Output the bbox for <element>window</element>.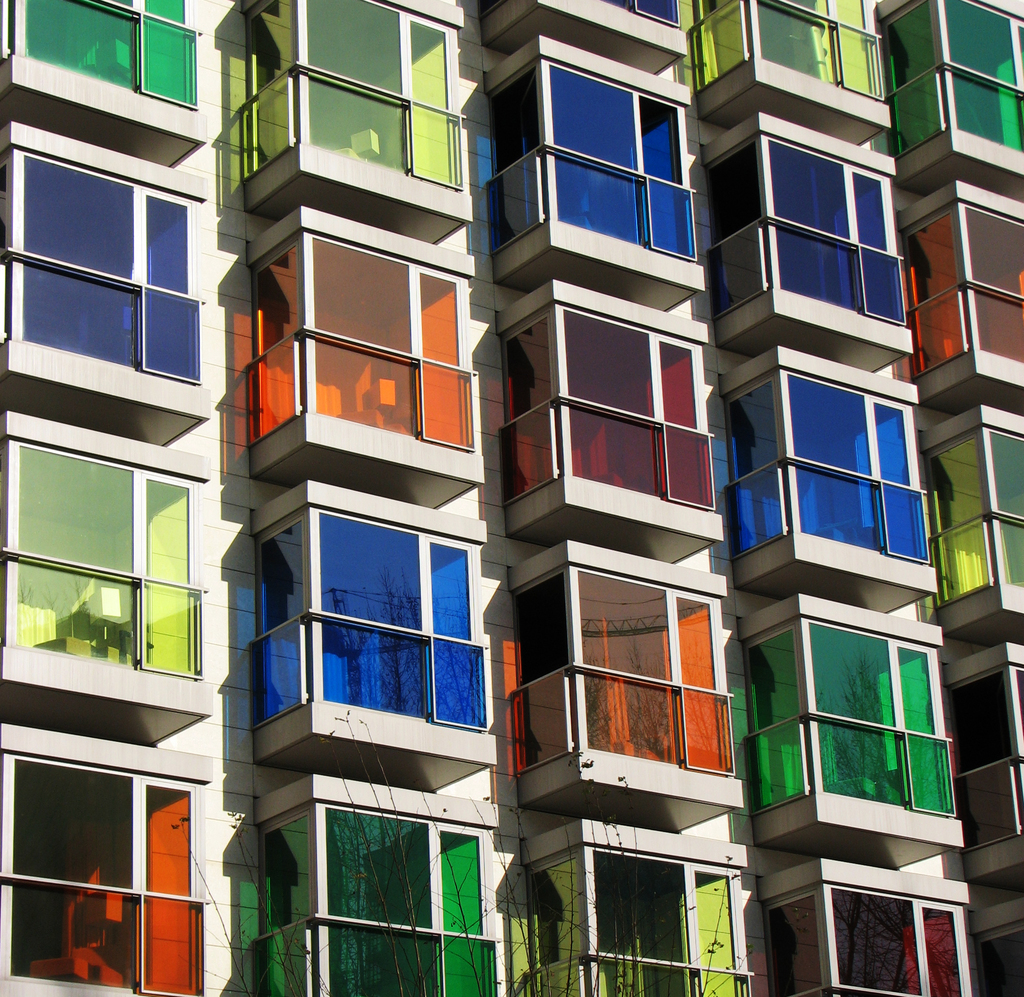
detection(705, 116, 908, 353).
